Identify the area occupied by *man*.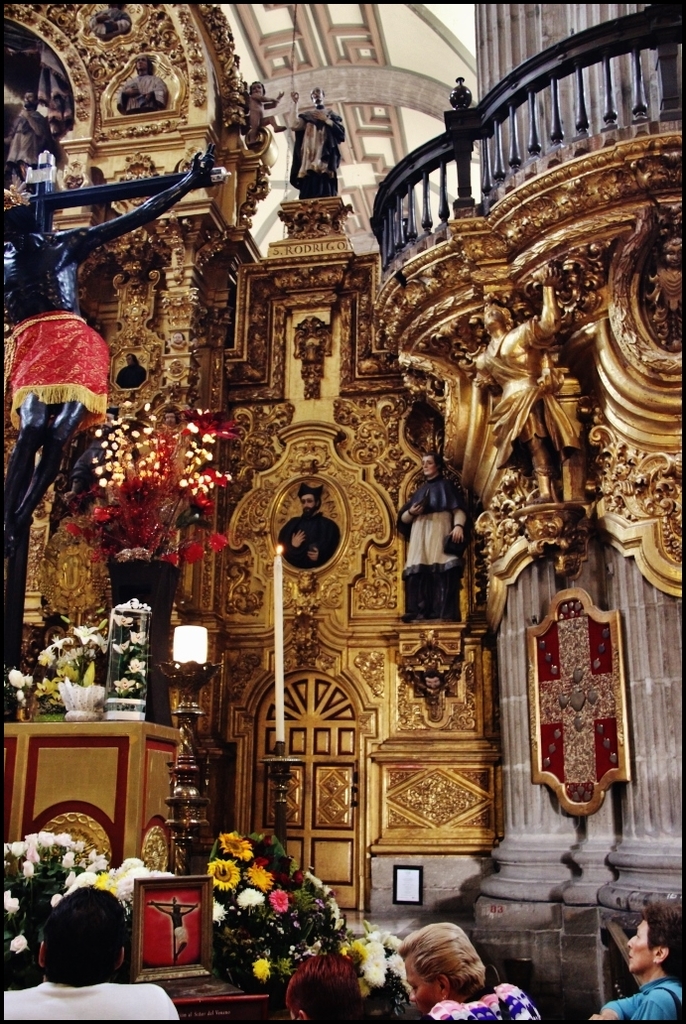
Area: bbox(287, 82, 347, 199).
